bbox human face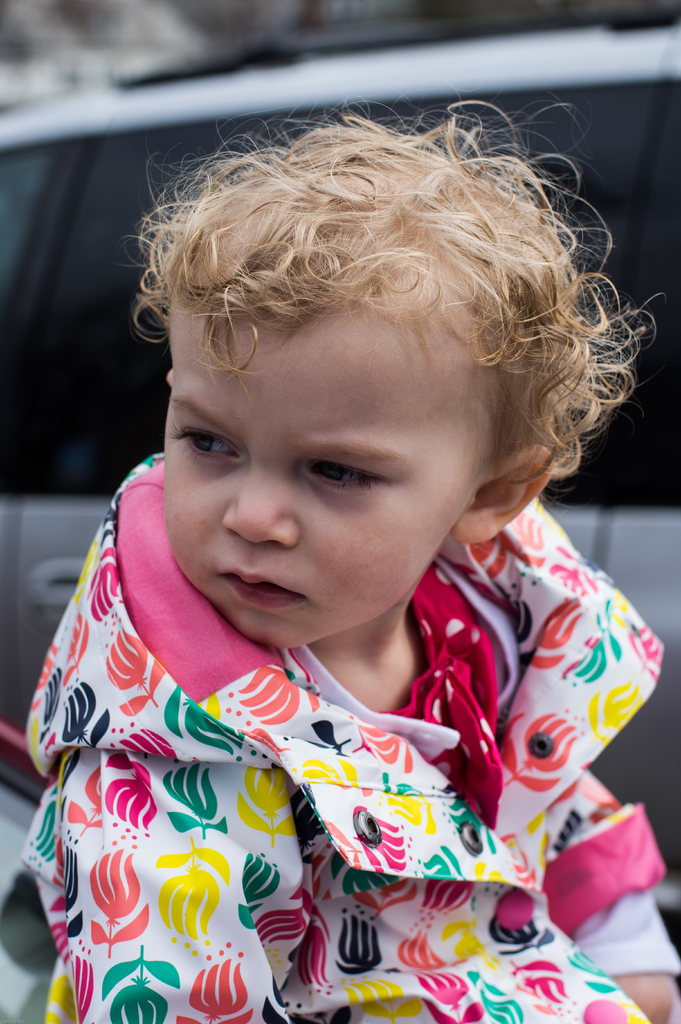
{"x1": 165, "y1": 299, "x2": 483, "y2": 645}
